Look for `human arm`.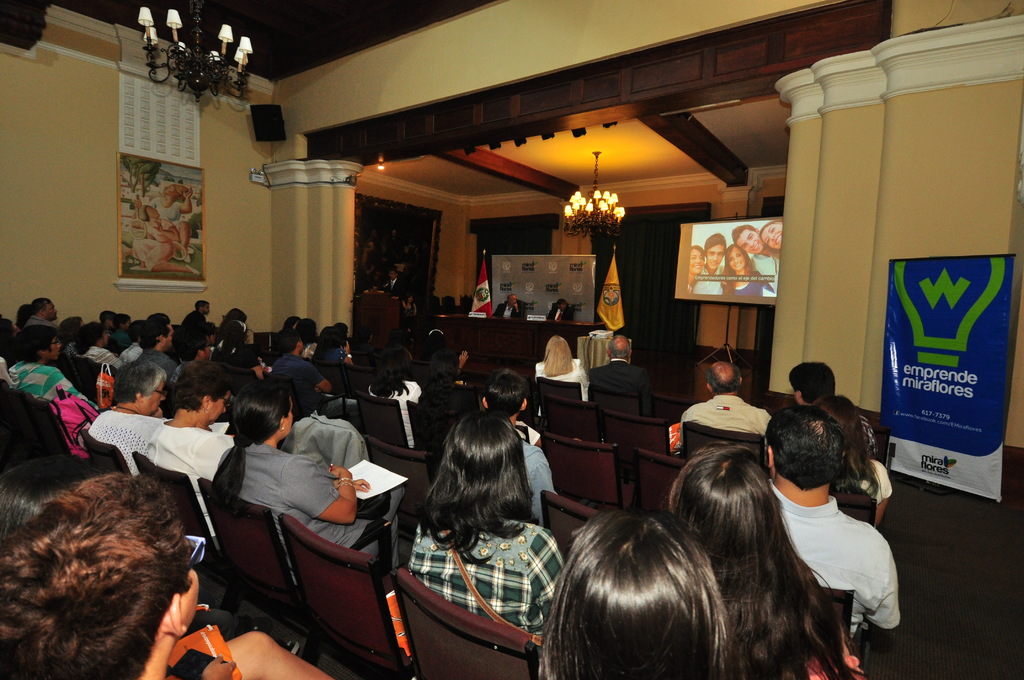
Found: [x1=337, y1=341, x2=354, y2=364].
